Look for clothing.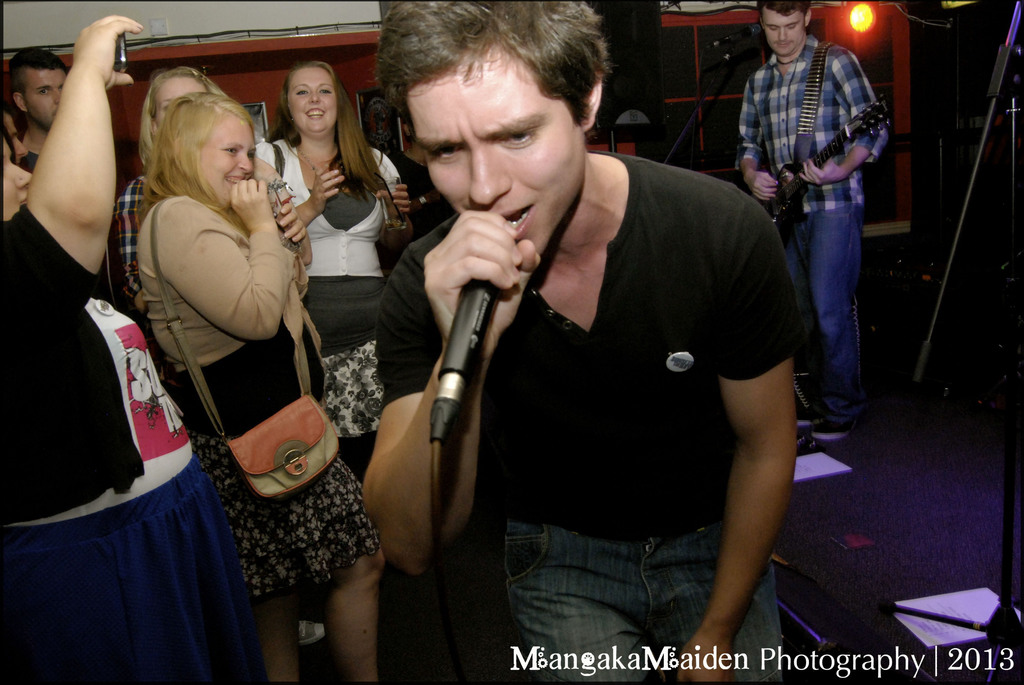
Found: {"left": 257, "top": 139, "right": 398, "bottom": 437}.
